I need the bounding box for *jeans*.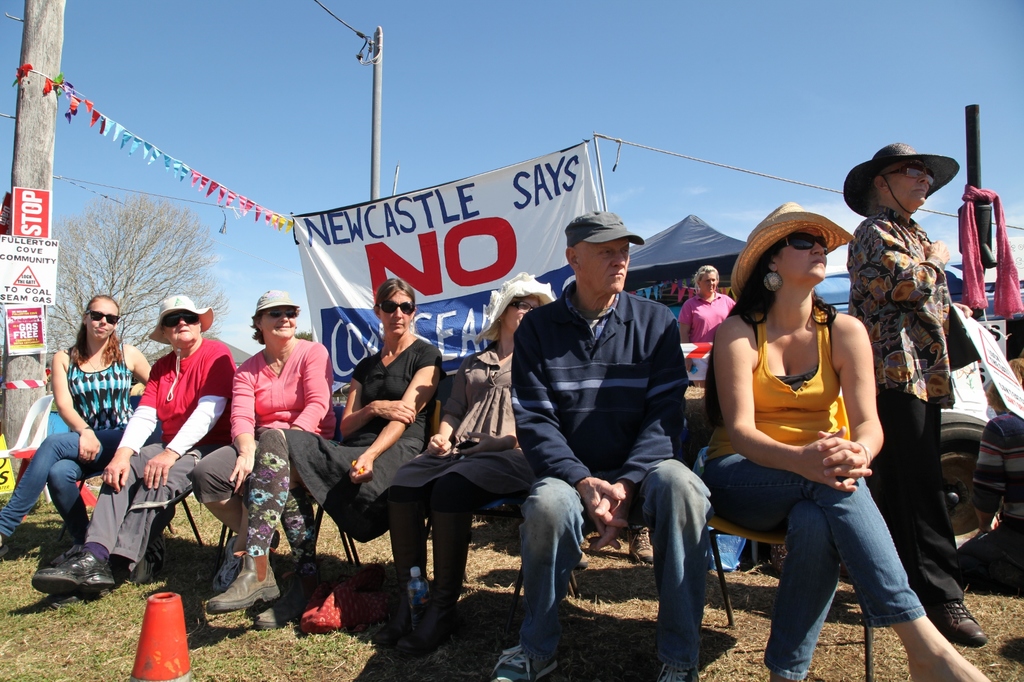
Here it is: select_region(521, 457, 716, 670).
